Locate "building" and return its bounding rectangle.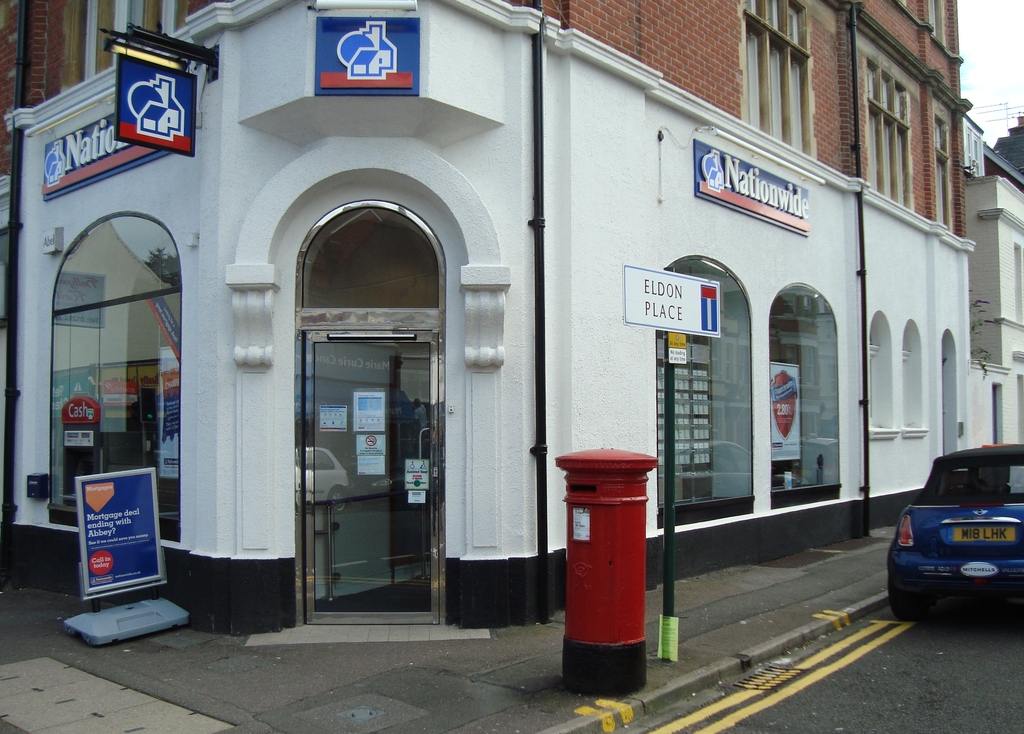
[left=964, top=115, right=1023, bottom=444].
